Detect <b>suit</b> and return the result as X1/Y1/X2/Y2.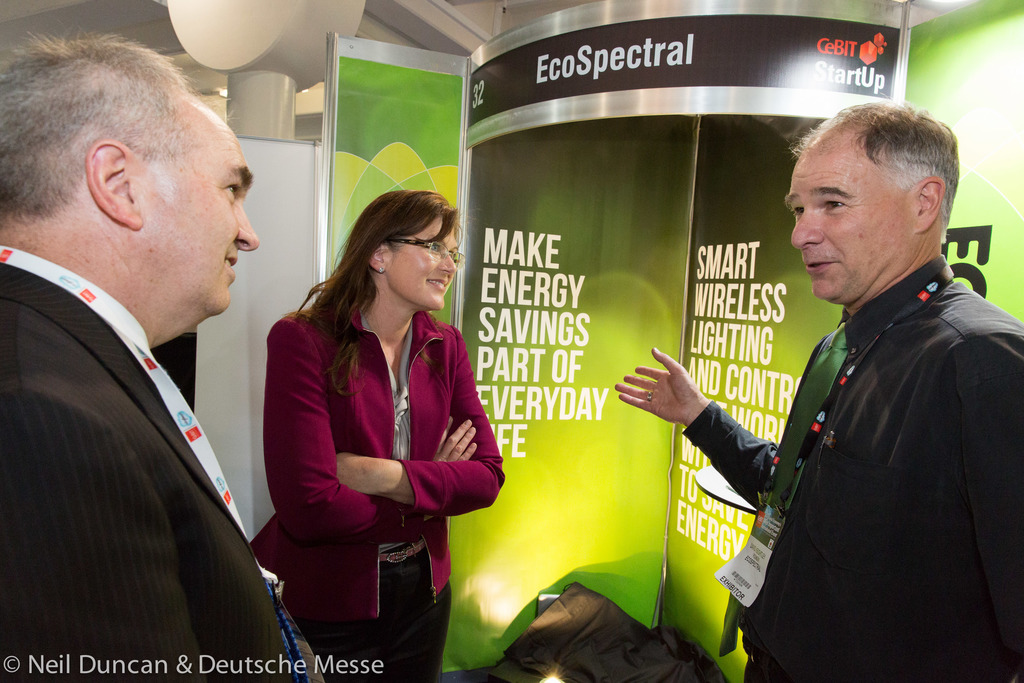
249/308/505/682.
